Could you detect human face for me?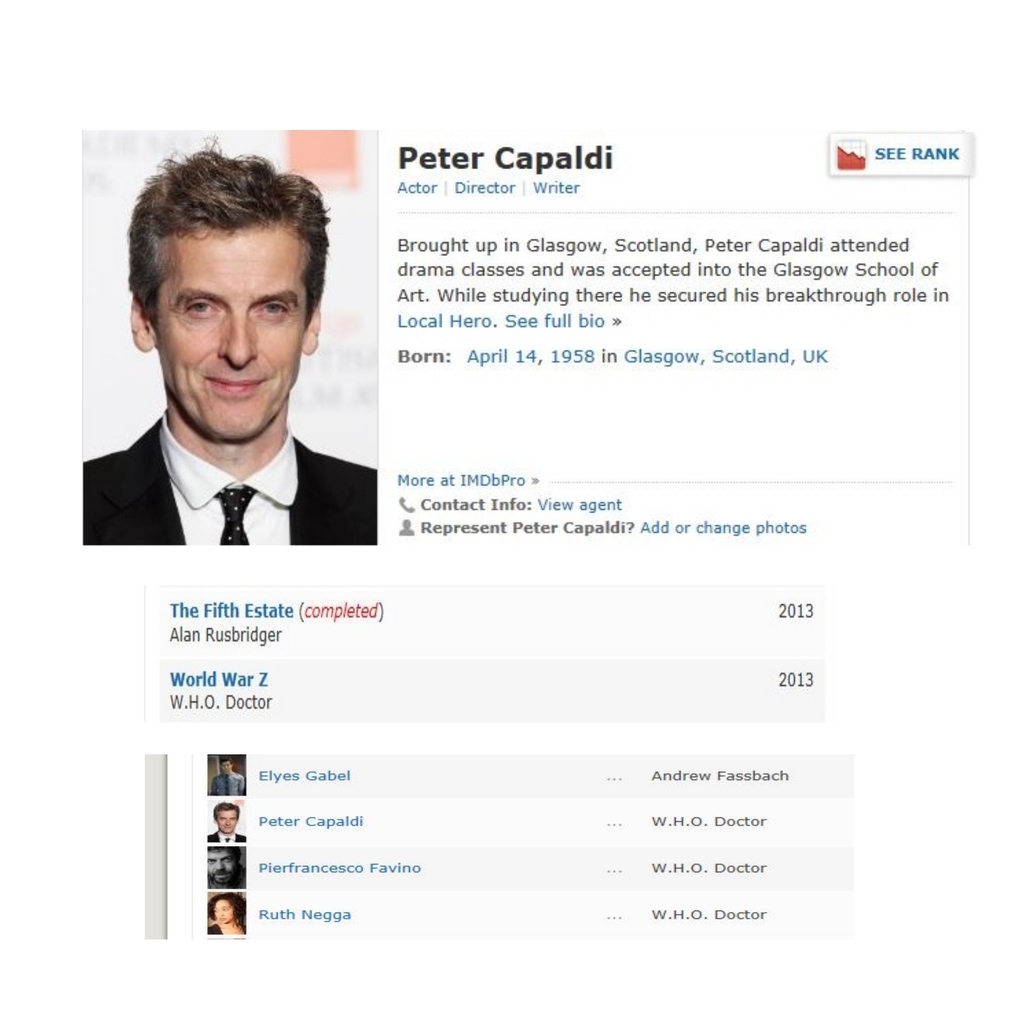
Detection result: 151, 219, 306, 435.
